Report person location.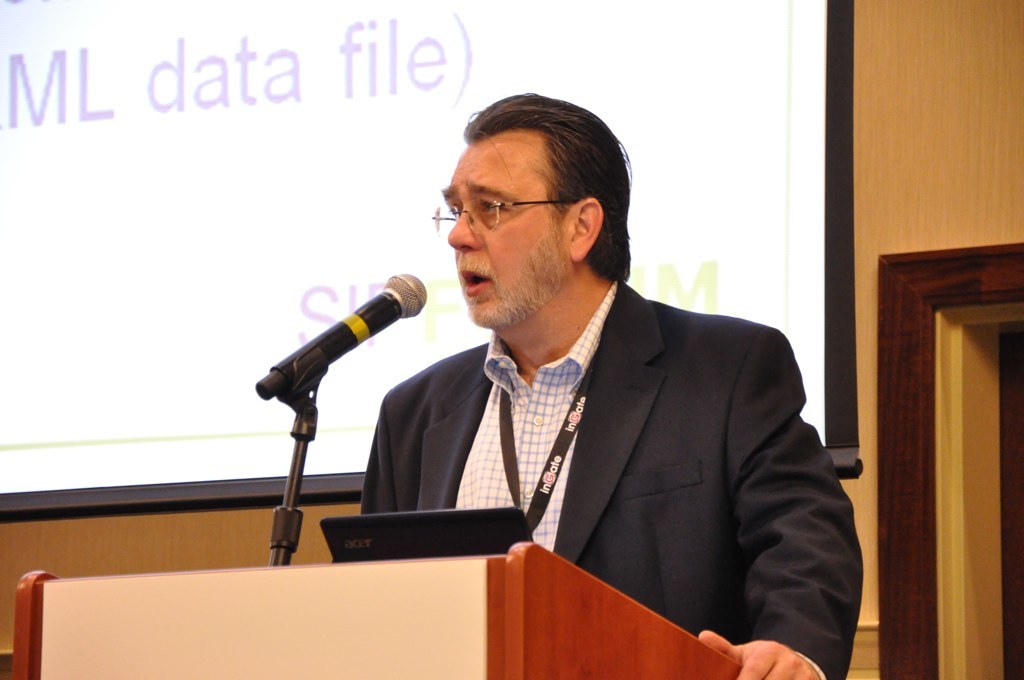
Report: (376, 102, 785, 633).
